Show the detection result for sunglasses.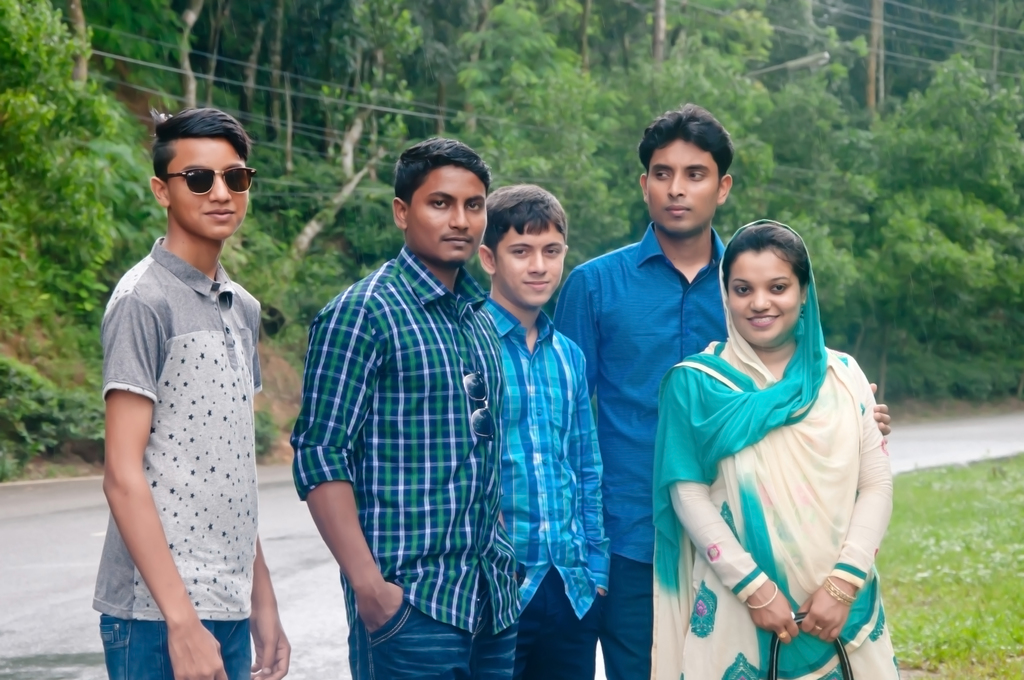
{"left": 164, "top": 166, "right": 259, "bottom": 197}.
